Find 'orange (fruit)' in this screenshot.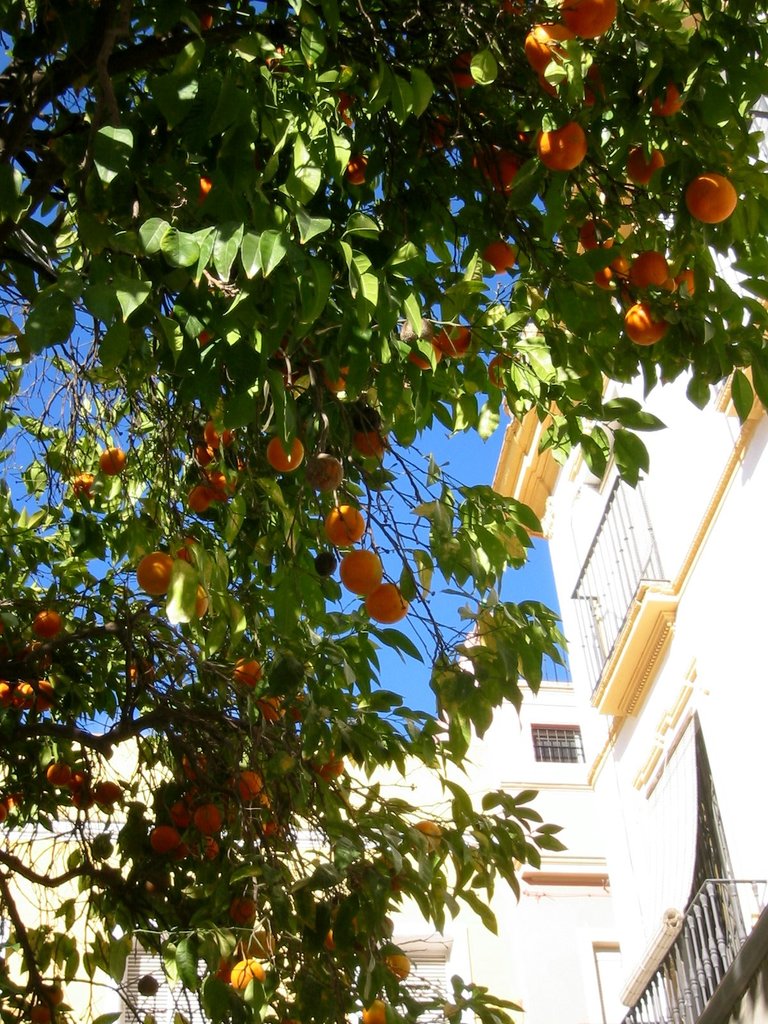
The bounding box for 'orange (fruit)' is box(139, 547, 175, 593).
